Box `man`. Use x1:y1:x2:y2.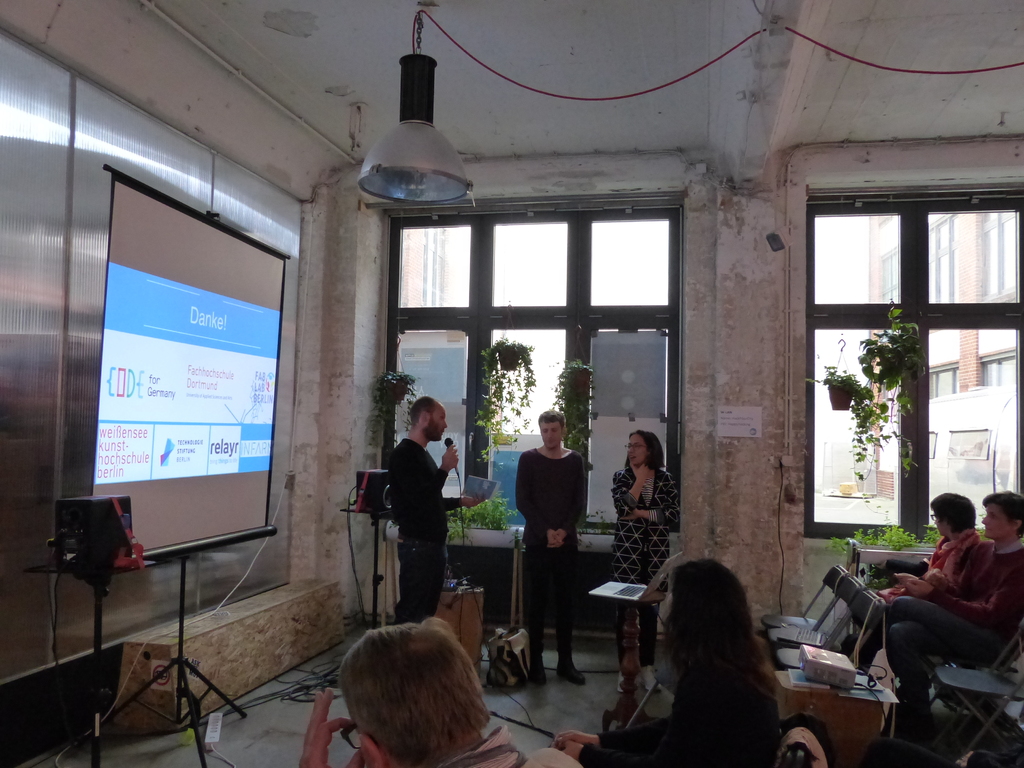
380:394:454:621.
